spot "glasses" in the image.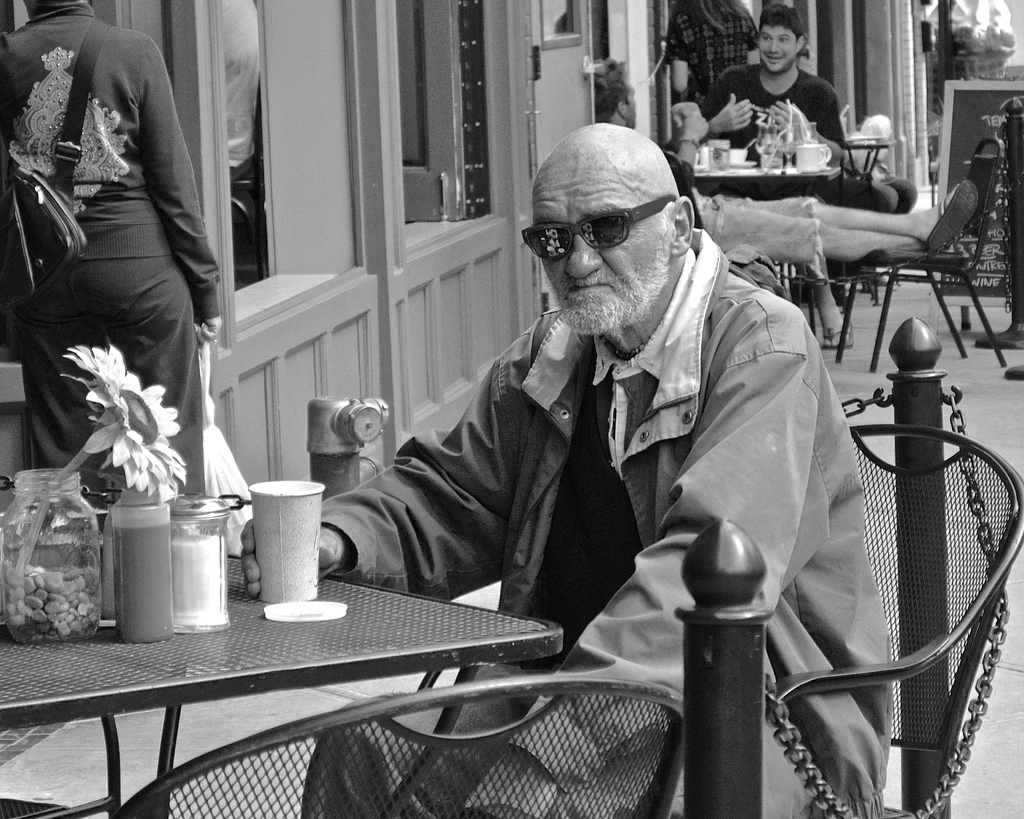
"glasses" found at locate(529, 196, 681, 255).
